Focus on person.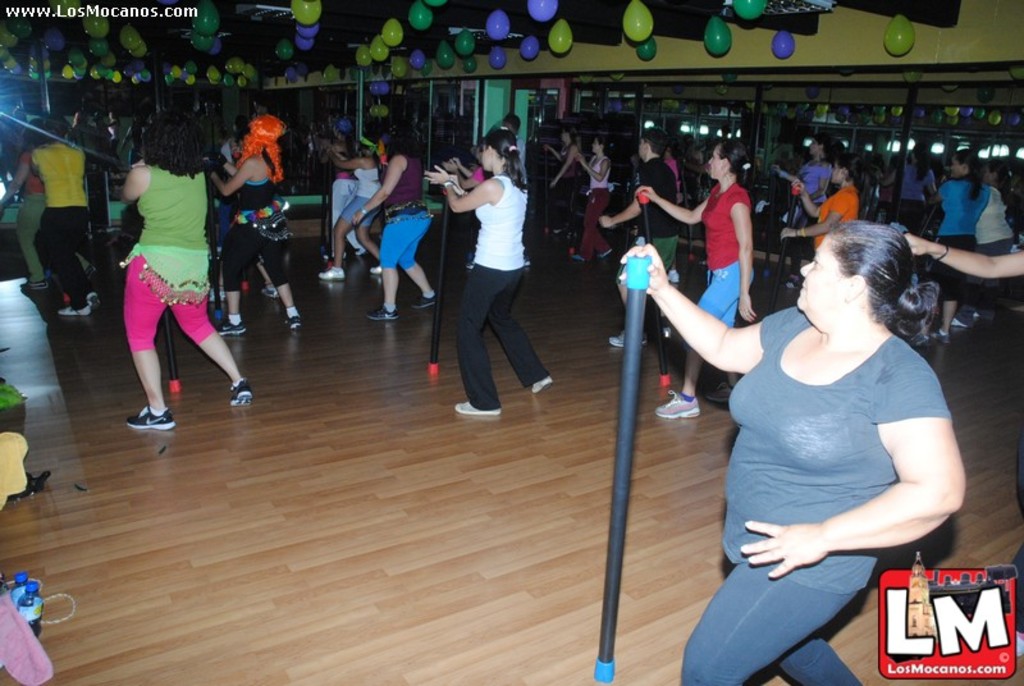
Focused at bbox(433, 132, 524, 408).
